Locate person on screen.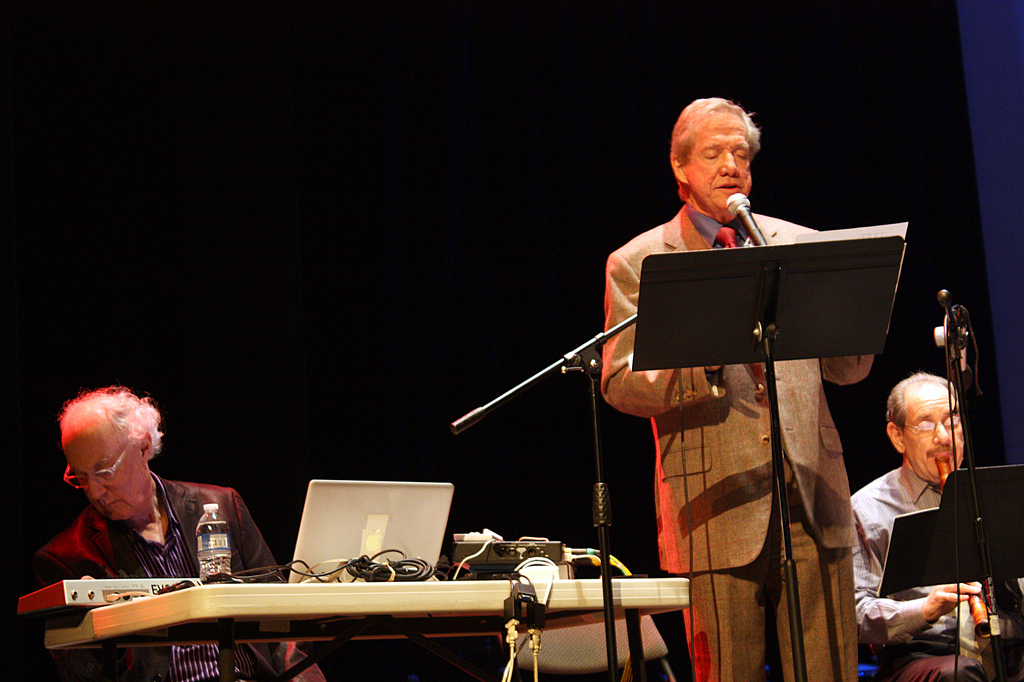
On screen at rect(851, 362, 1023, 681).
